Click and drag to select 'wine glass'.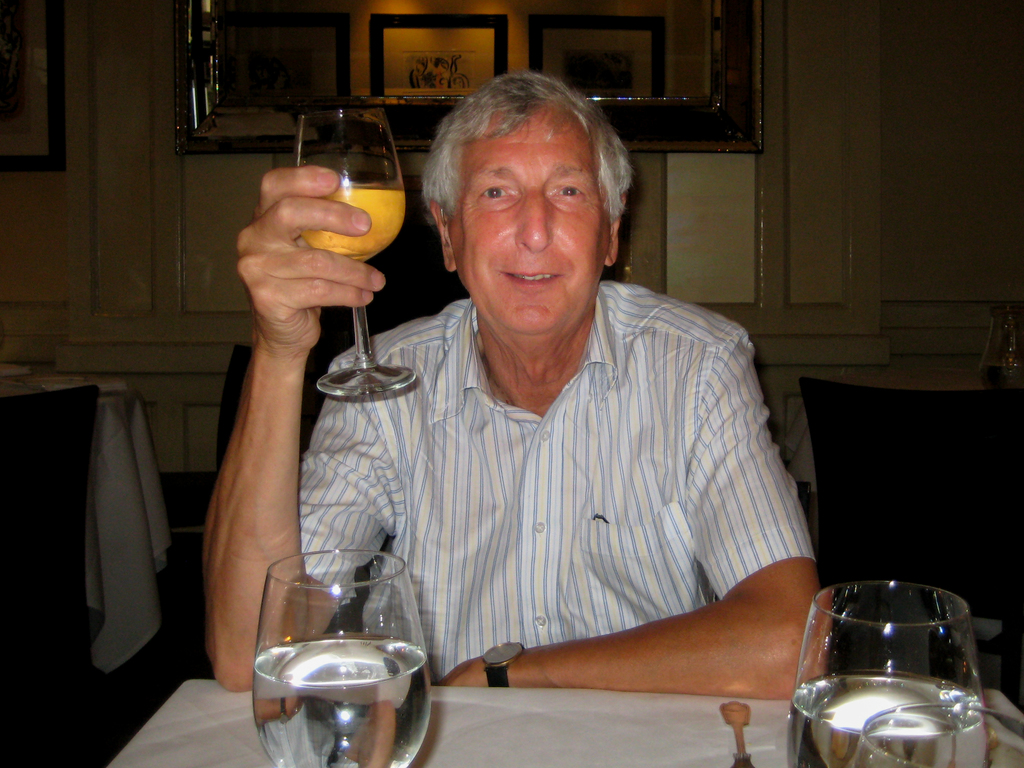
Selection: BBox(790, 579, 983, 767).
